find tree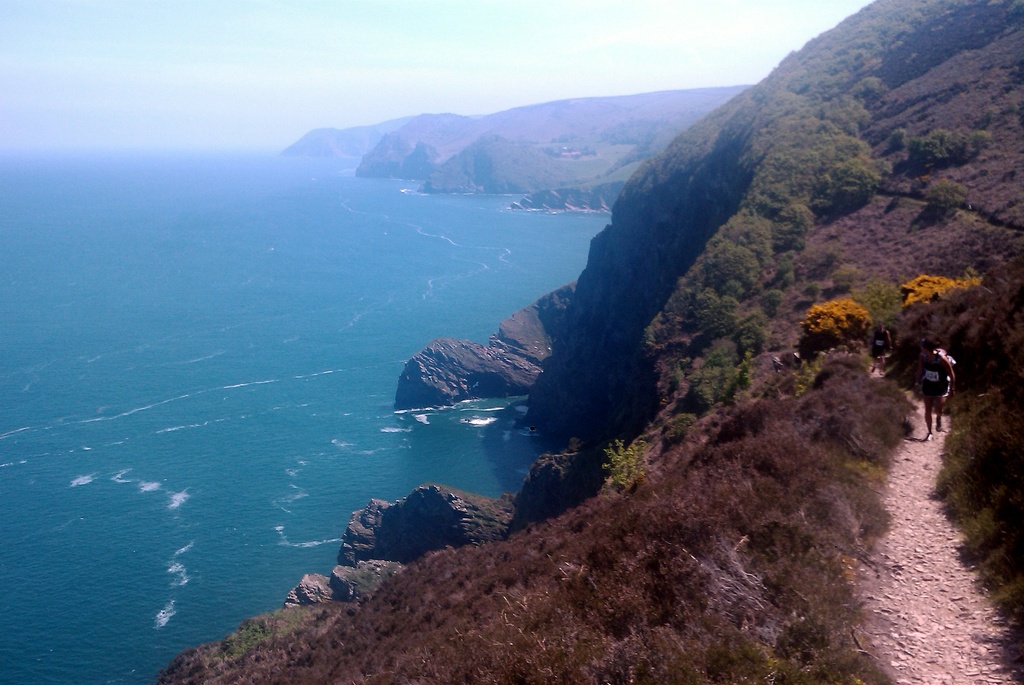
(596, 435, 654, 496)
